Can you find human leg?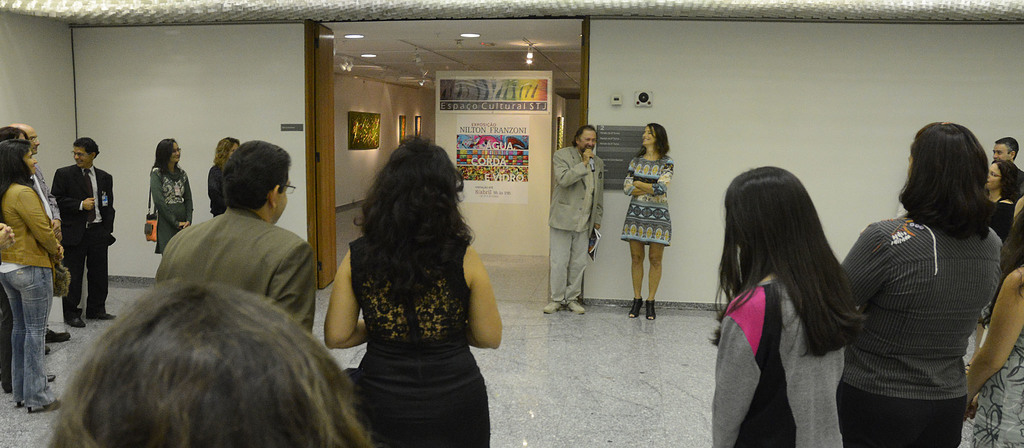
Yes, bounding box: crop(14, 263, 60, 408).
